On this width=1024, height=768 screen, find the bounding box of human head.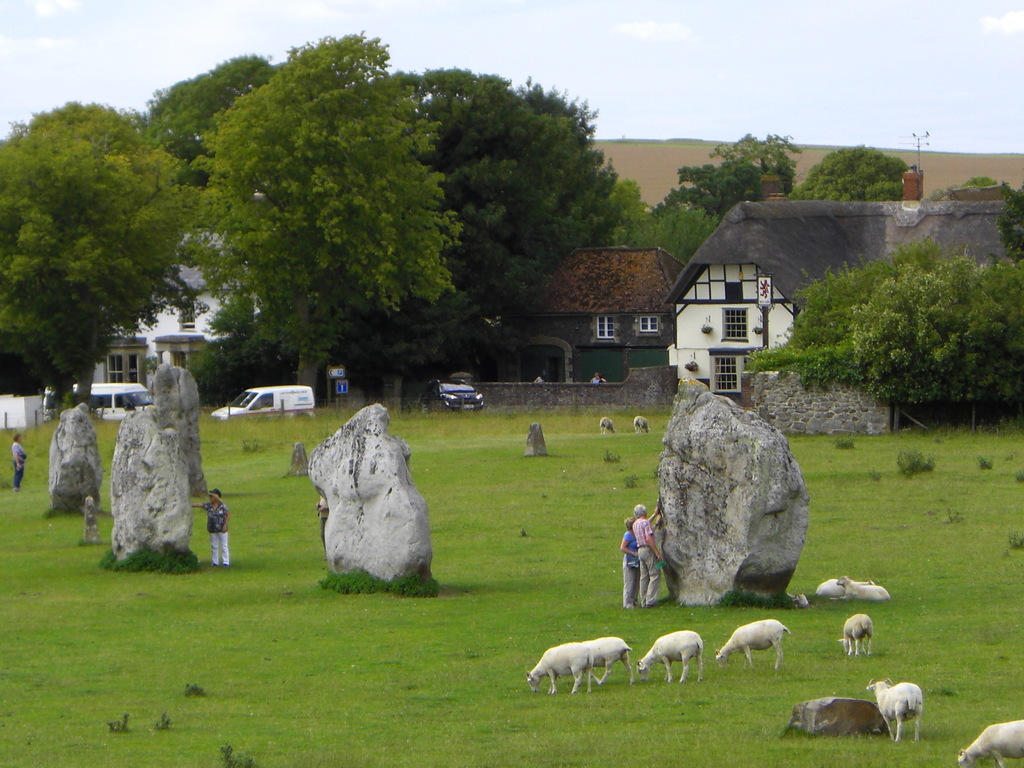
Bounding box: bbox(84, 492, 95, 508).
